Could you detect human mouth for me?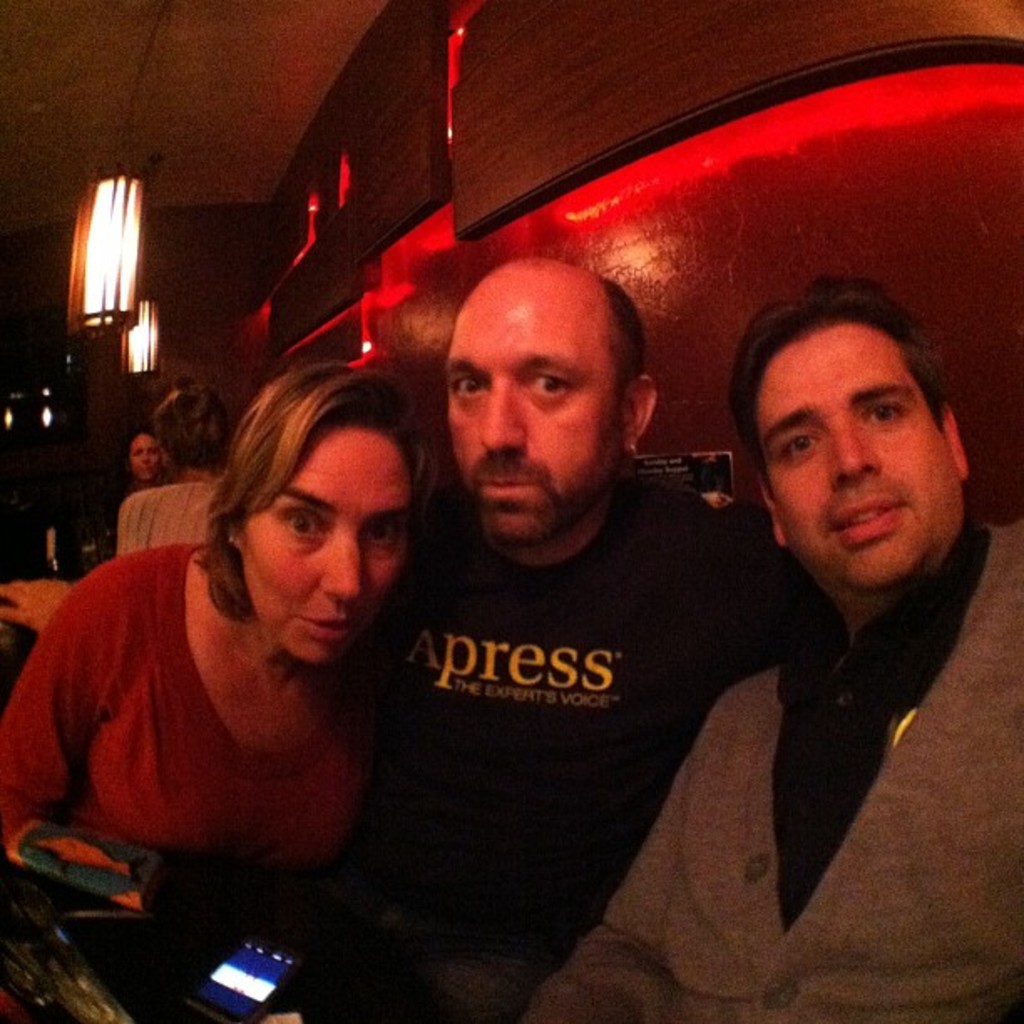
Detection result: x1=830, y1=500, x2=897, y2=544.
